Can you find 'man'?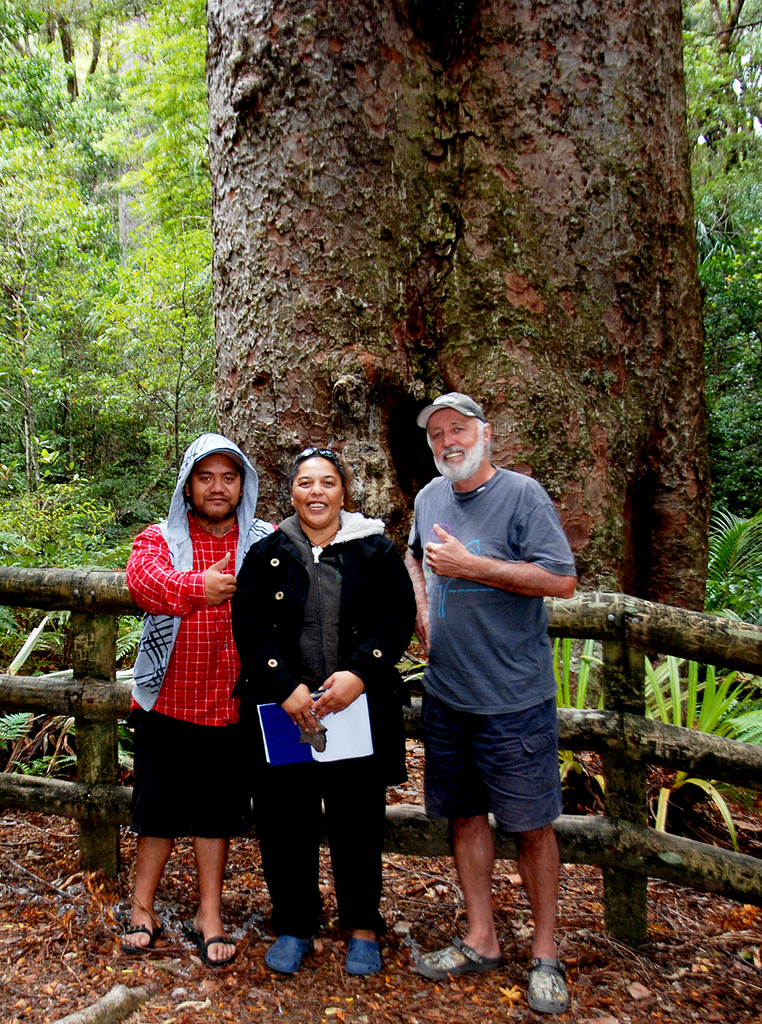
Yes, bounding box: (x1=393, y1=367, x2=585, y2=973).
